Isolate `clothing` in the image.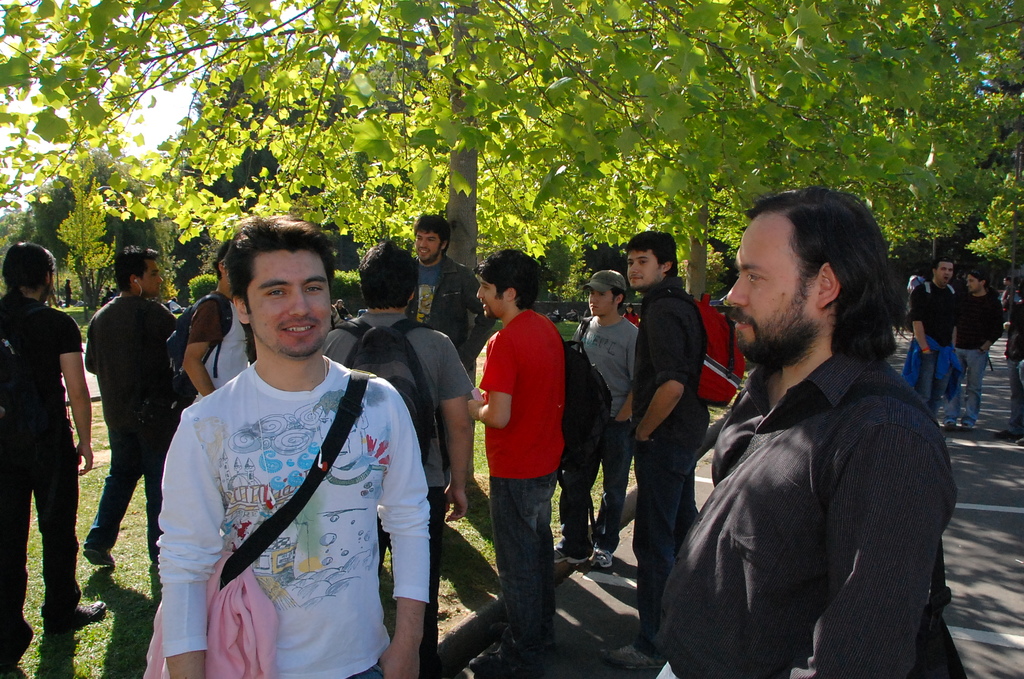
Isolated region: locate(657, 340, 961, 678).
